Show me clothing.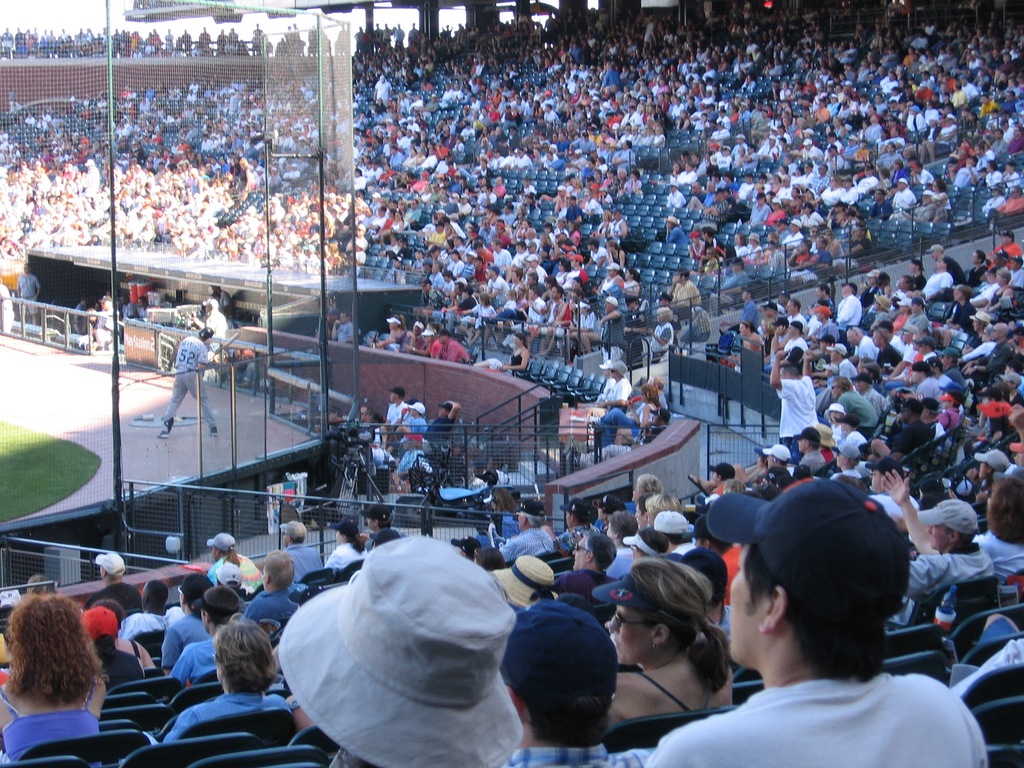
clothing is here: [984, 195, 1014, 221].
